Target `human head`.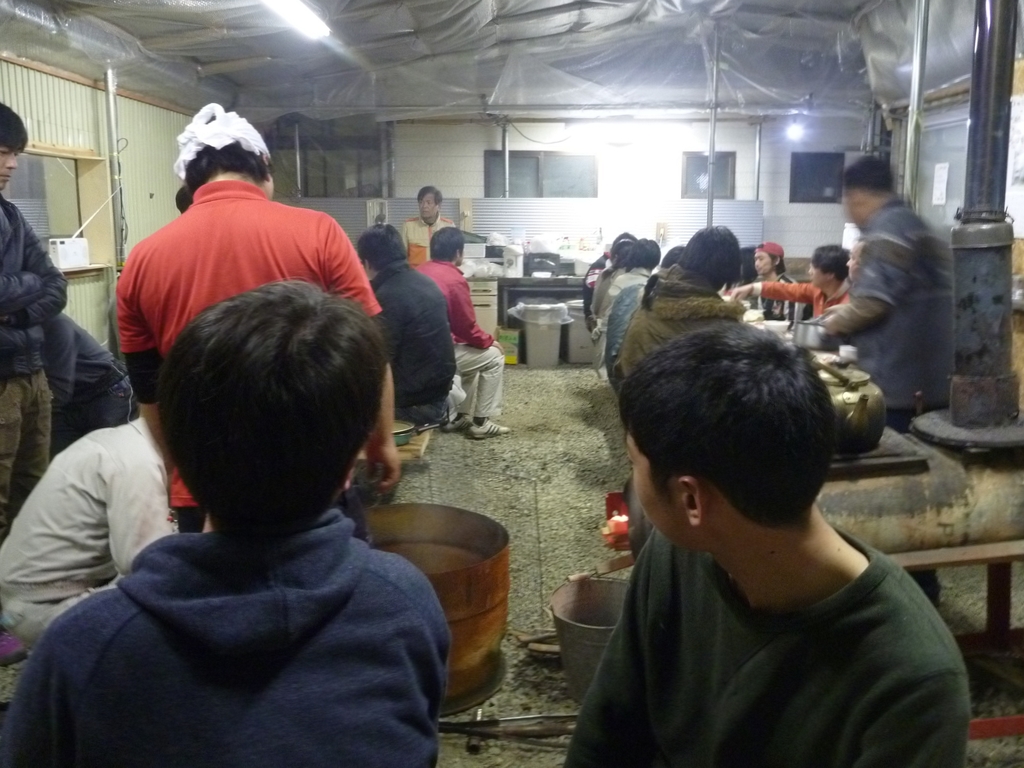
Target region: (417, 186, 441, 226).
